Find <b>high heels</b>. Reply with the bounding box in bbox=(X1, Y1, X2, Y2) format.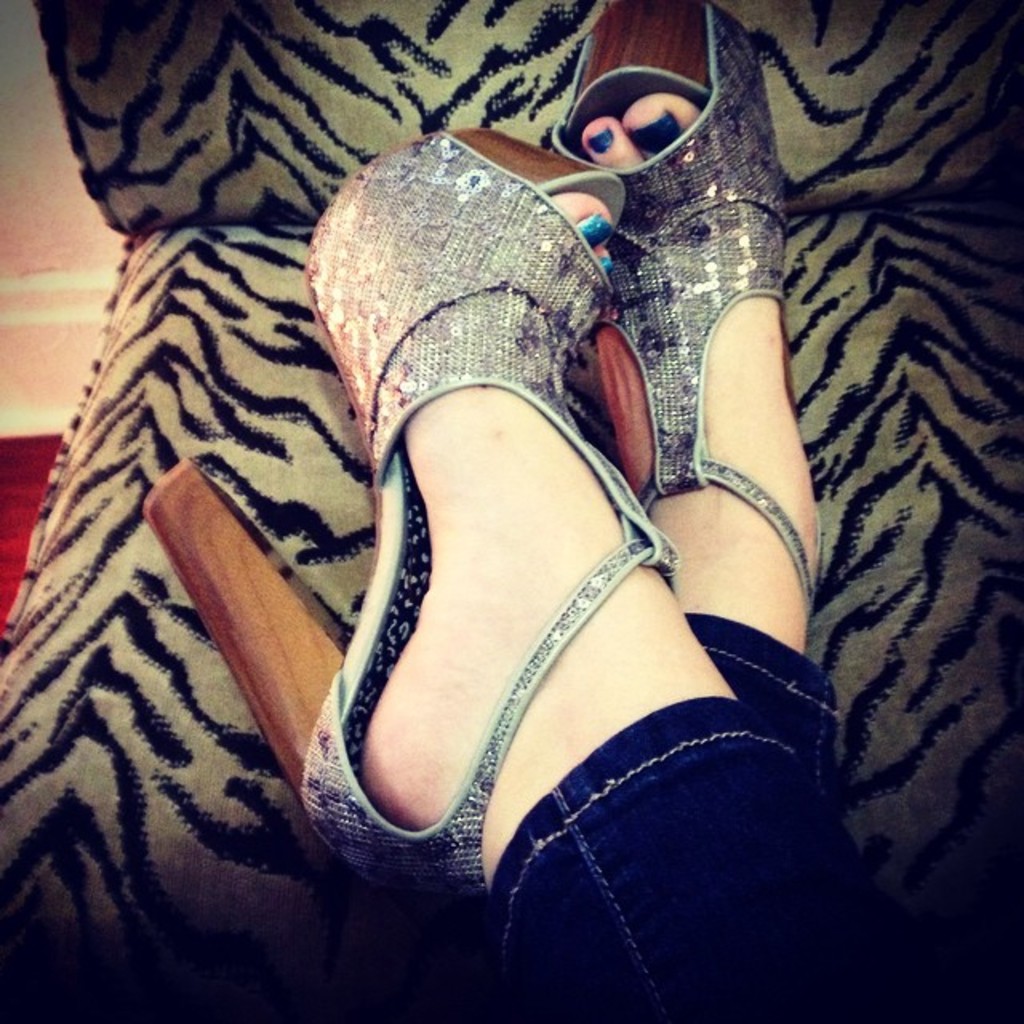
bbox=(123, 110, 694, 907).
